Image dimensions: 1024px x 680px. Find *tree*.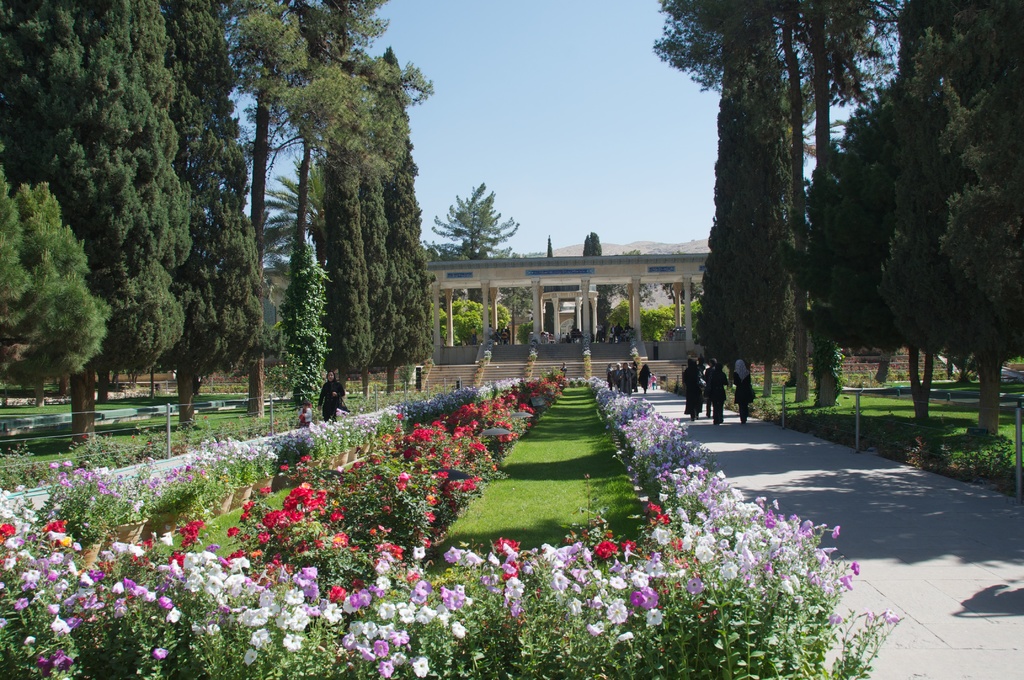
(x1=436, y1=178, x2=518, y2=302).
